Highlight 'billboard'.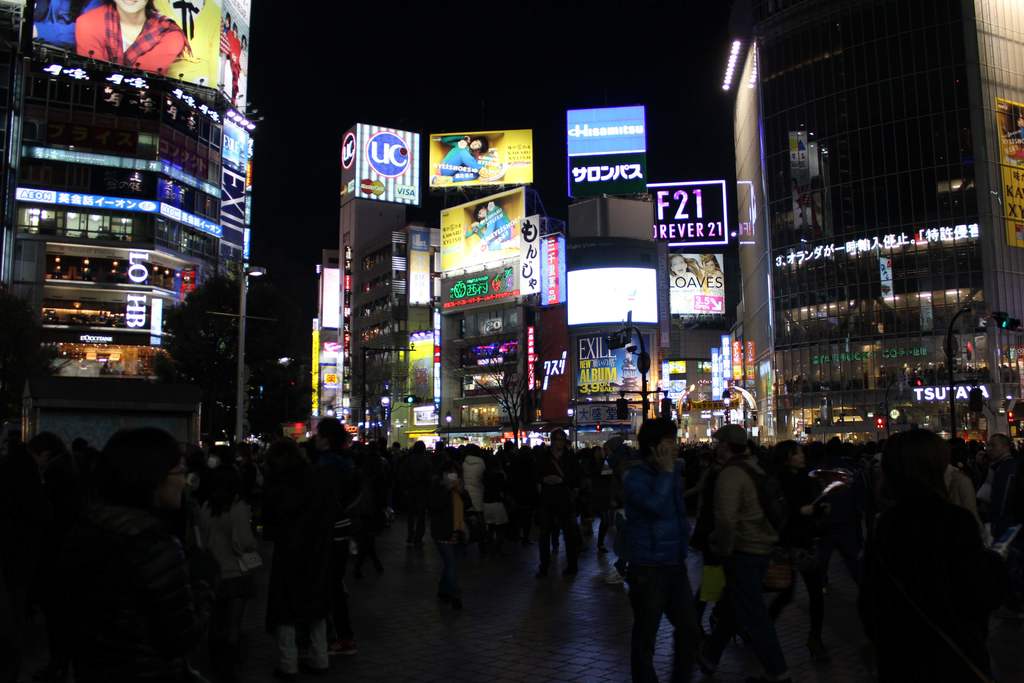
Highlighted region: [741, 339, 756, 388].
